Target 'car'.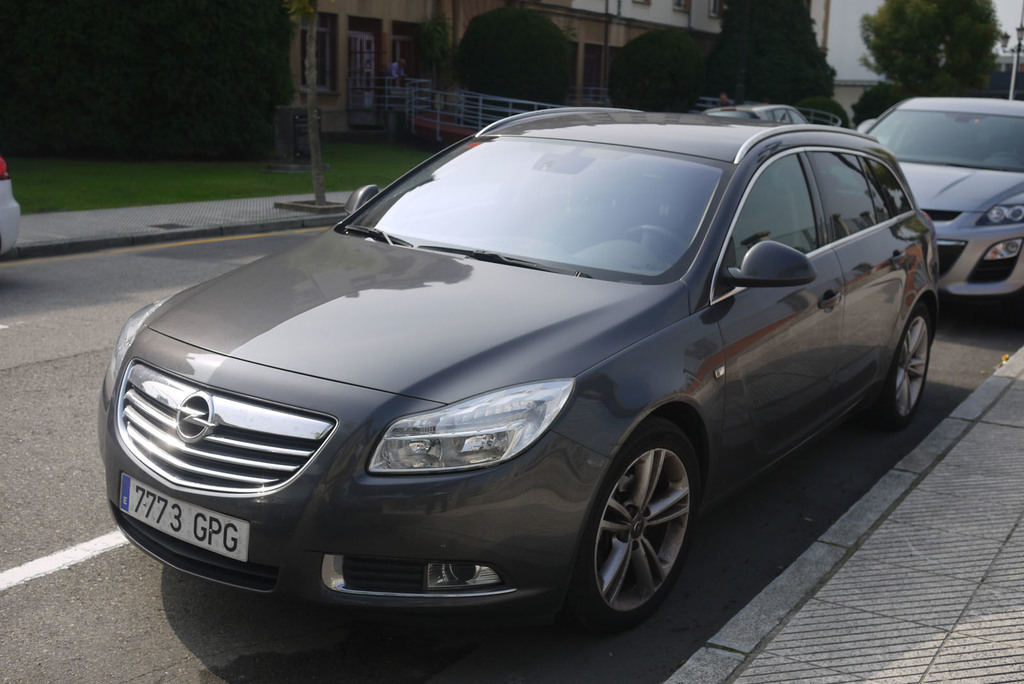
Target region: [98, 112, 938, 648].
